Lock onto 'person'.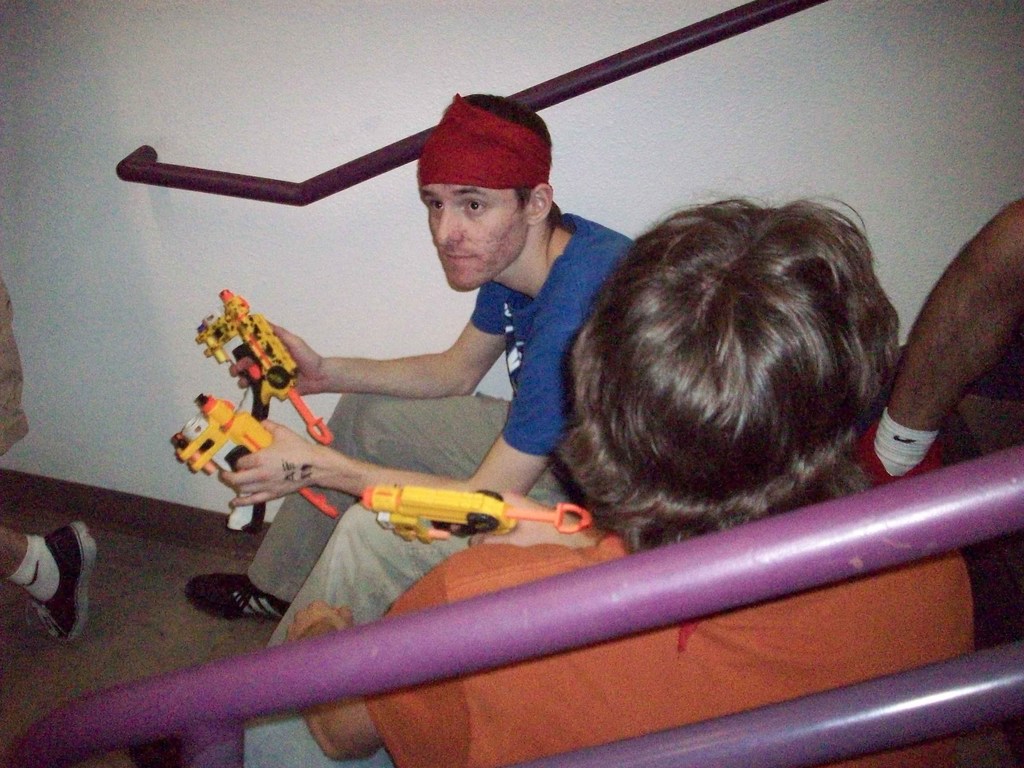
Locked: {"left": 184, "top": 97, "right": 646, "bottom": 650}.
